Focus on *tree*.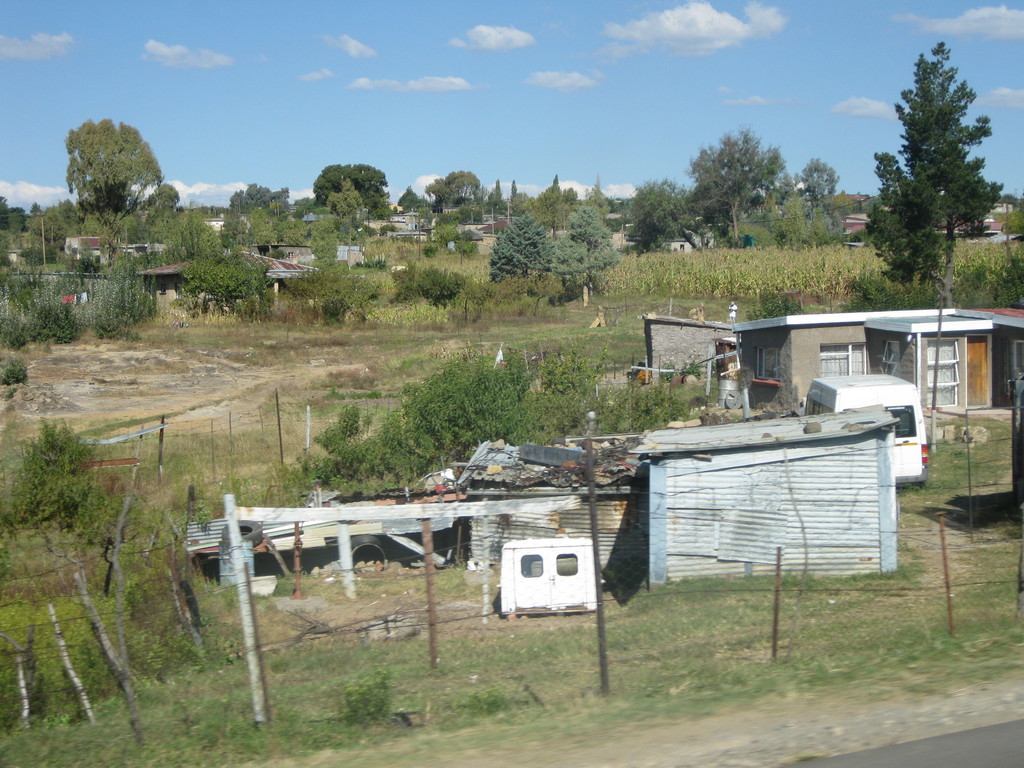
Focused at bbox=(291, 196, 326, 220).
